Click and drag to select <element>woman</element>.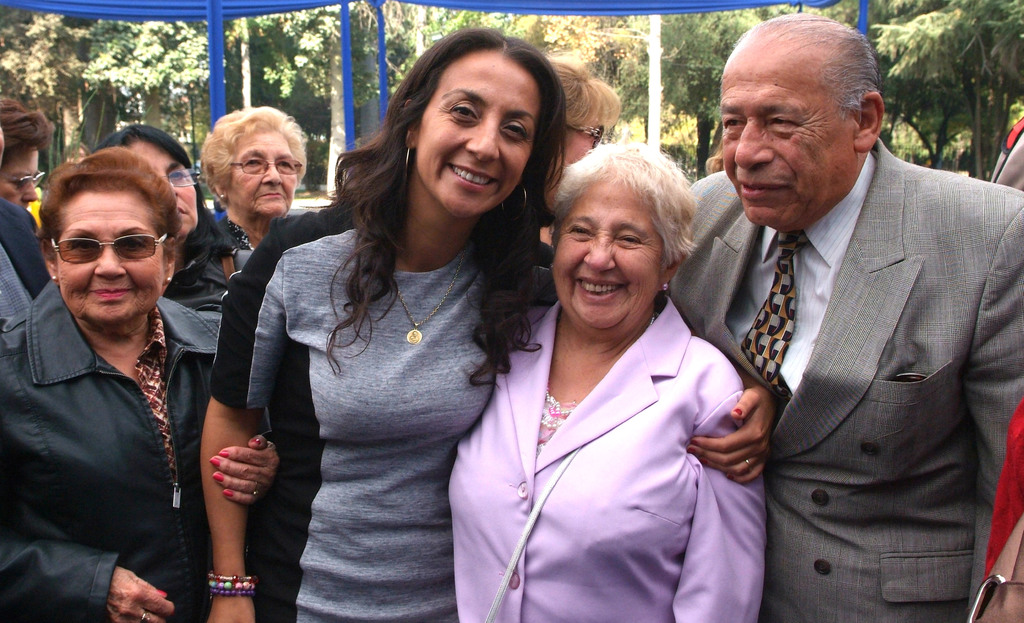
Selection: [left=531, top=54, right=621, bottom=209].
